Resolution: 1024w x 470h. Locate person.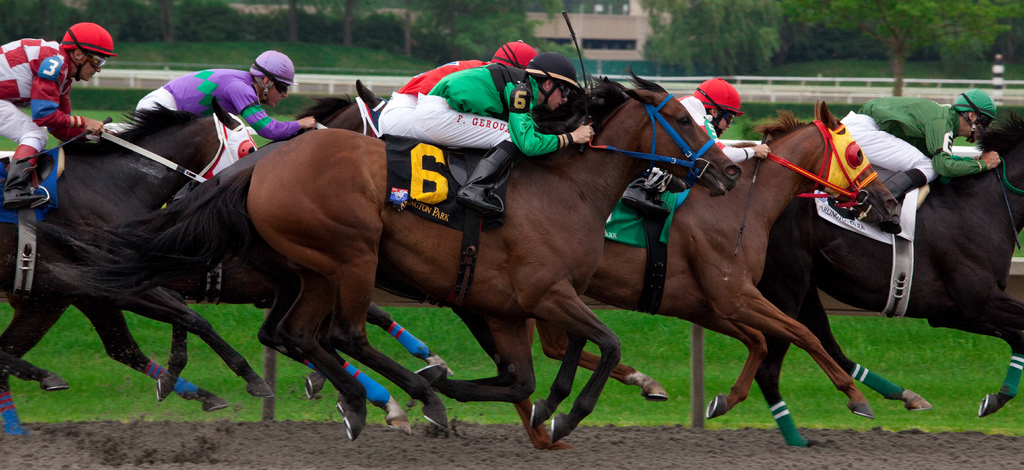
{"x1": 129, "y1": 49, "x2": 312, "y2": 194}.
